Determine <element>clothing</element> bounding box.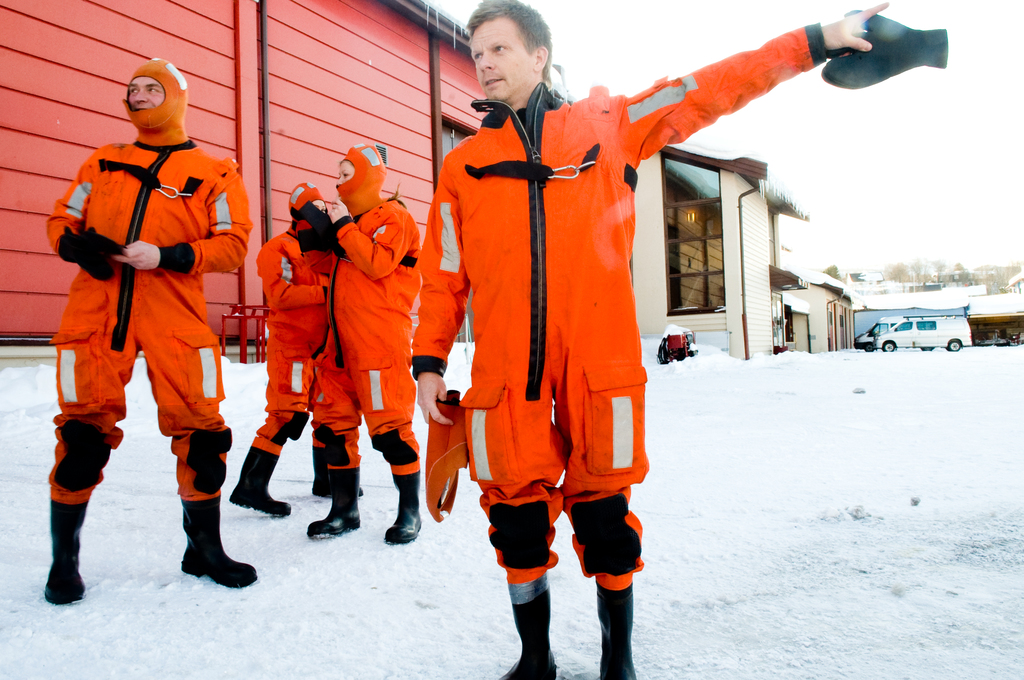
Determined: BBox(322, 194, 423, 461).
